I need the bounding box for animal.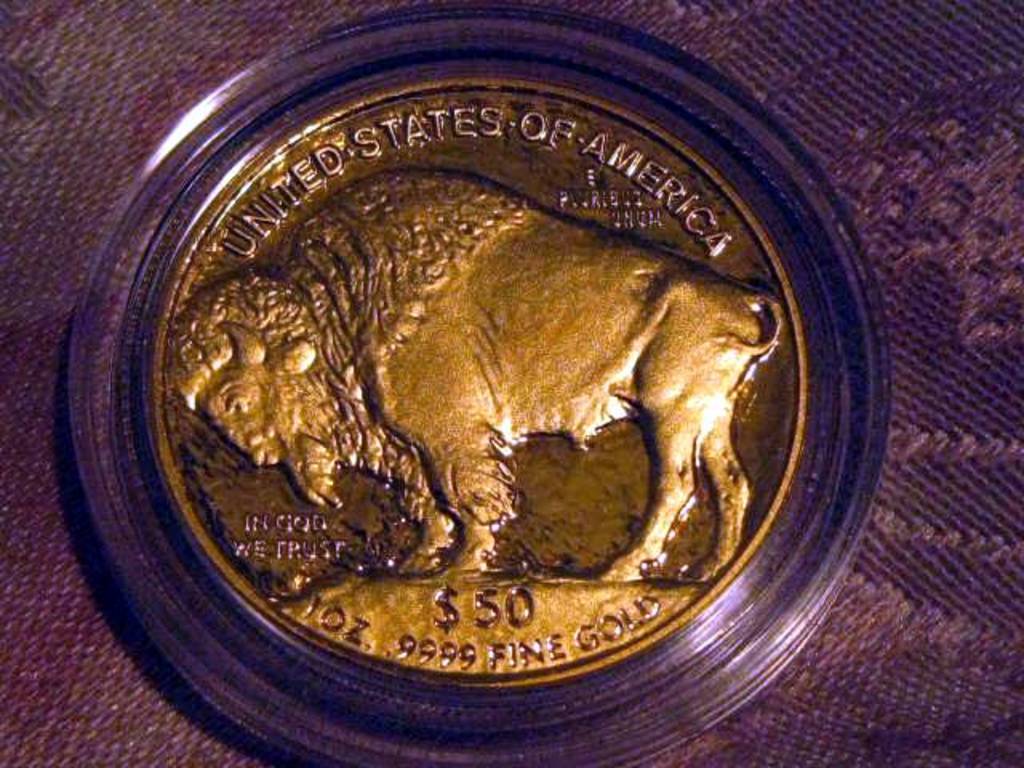
Here it is: 173:166:795:582.
